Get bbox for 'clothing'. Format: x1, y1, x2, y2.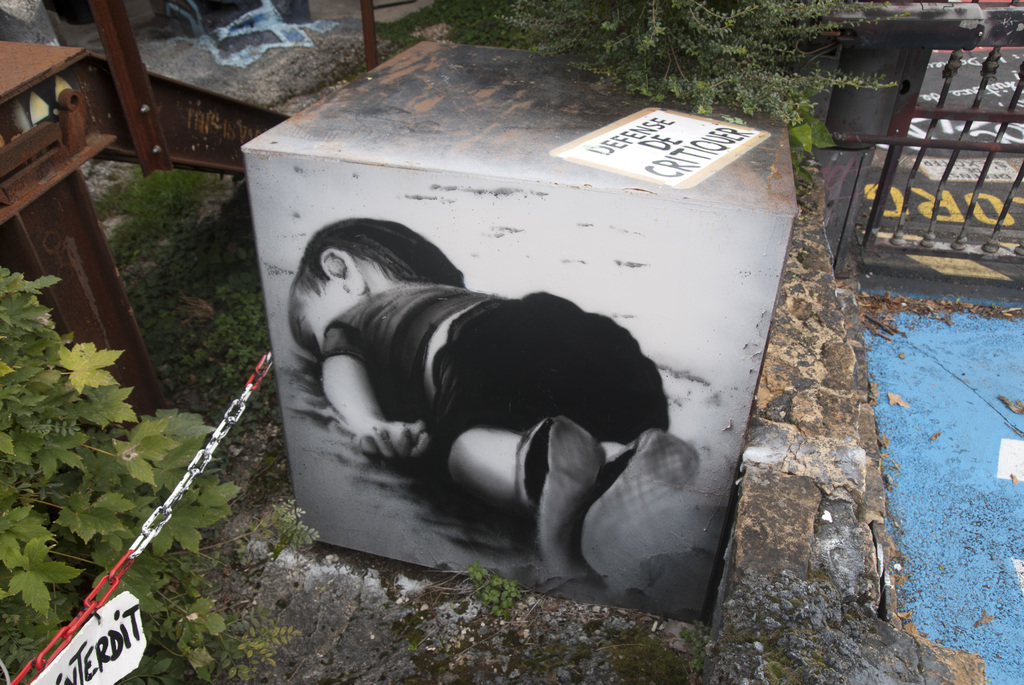
318, 273, 721, 571.
